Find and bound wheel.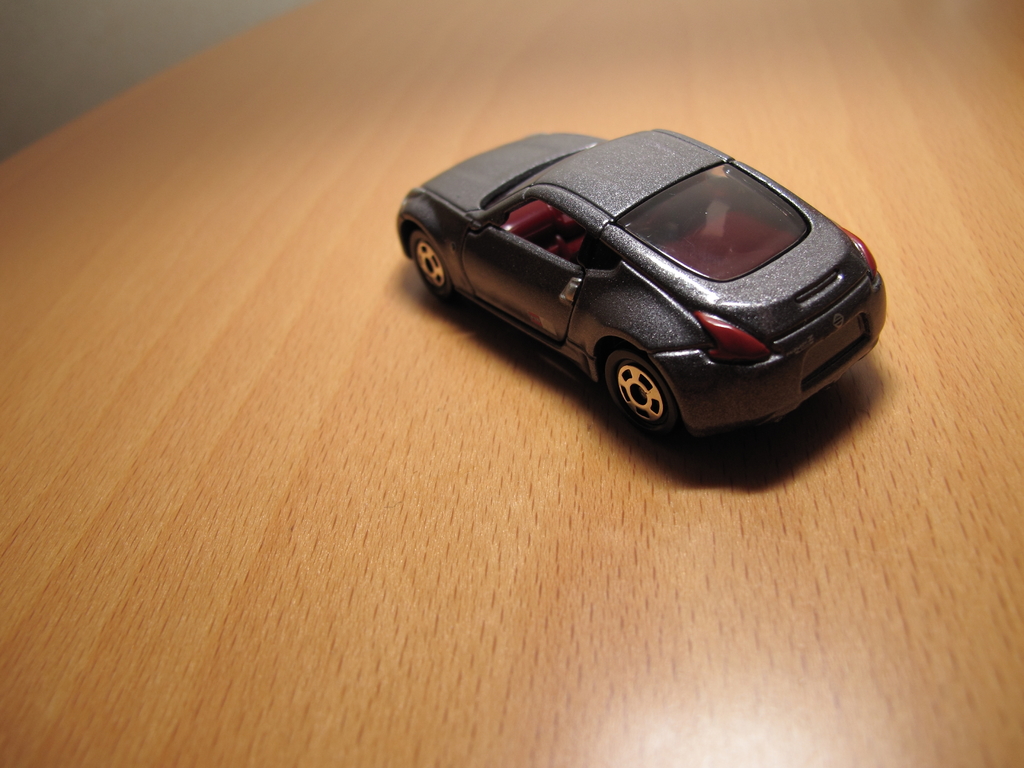
Bound: (603, 349, 678, 427).
